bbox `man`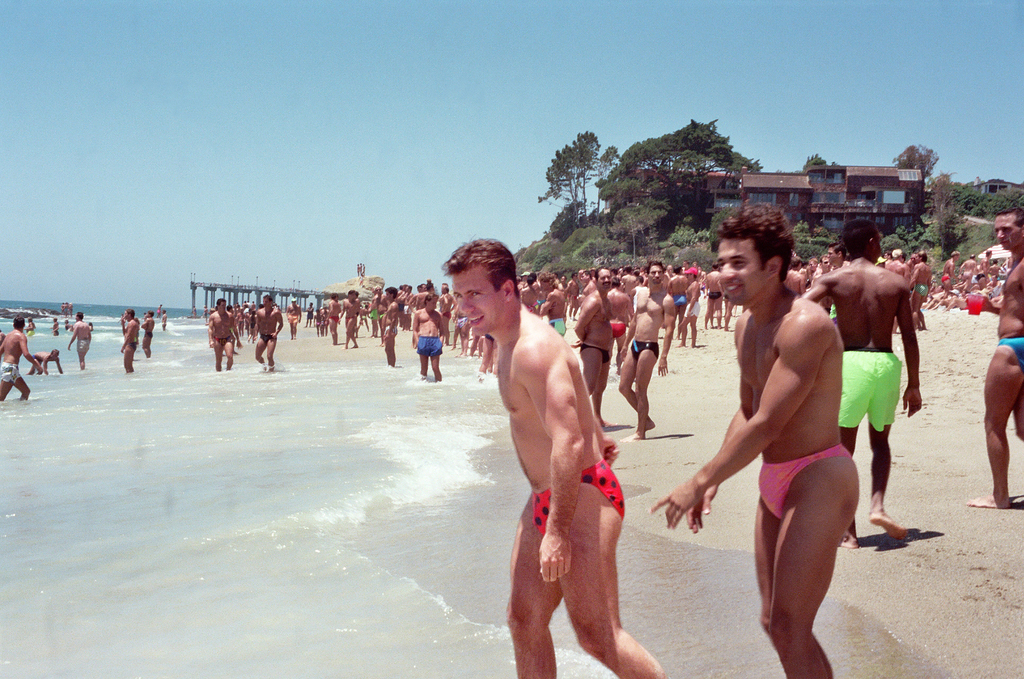
BBox(116, 308, 139, 372)
